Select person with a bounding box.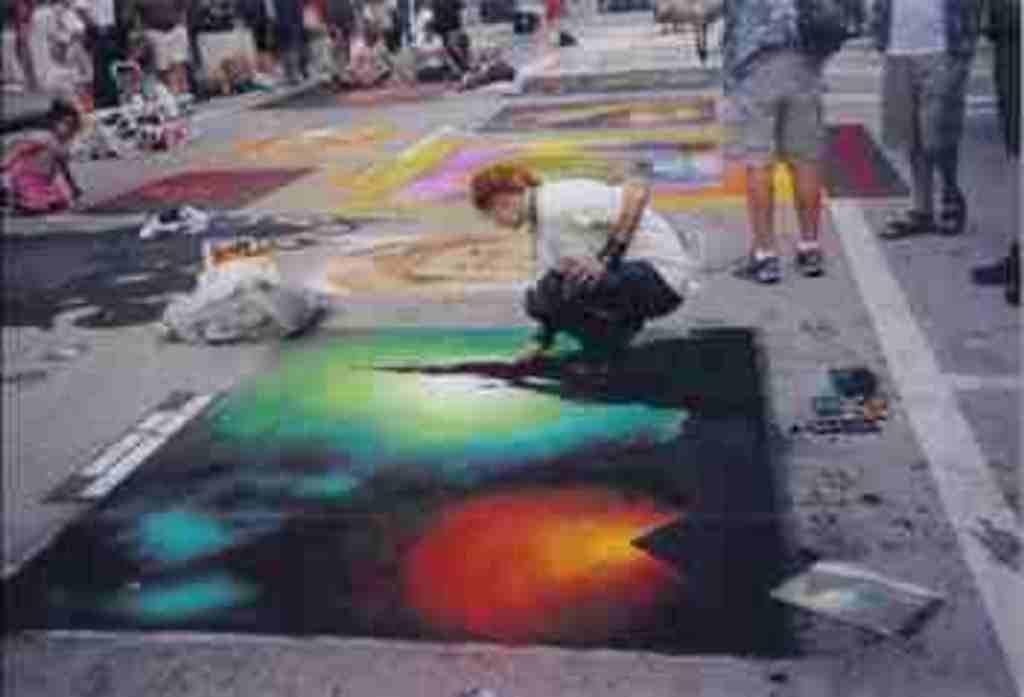
<bbox>274, 0, 324, 87</bbox>.
